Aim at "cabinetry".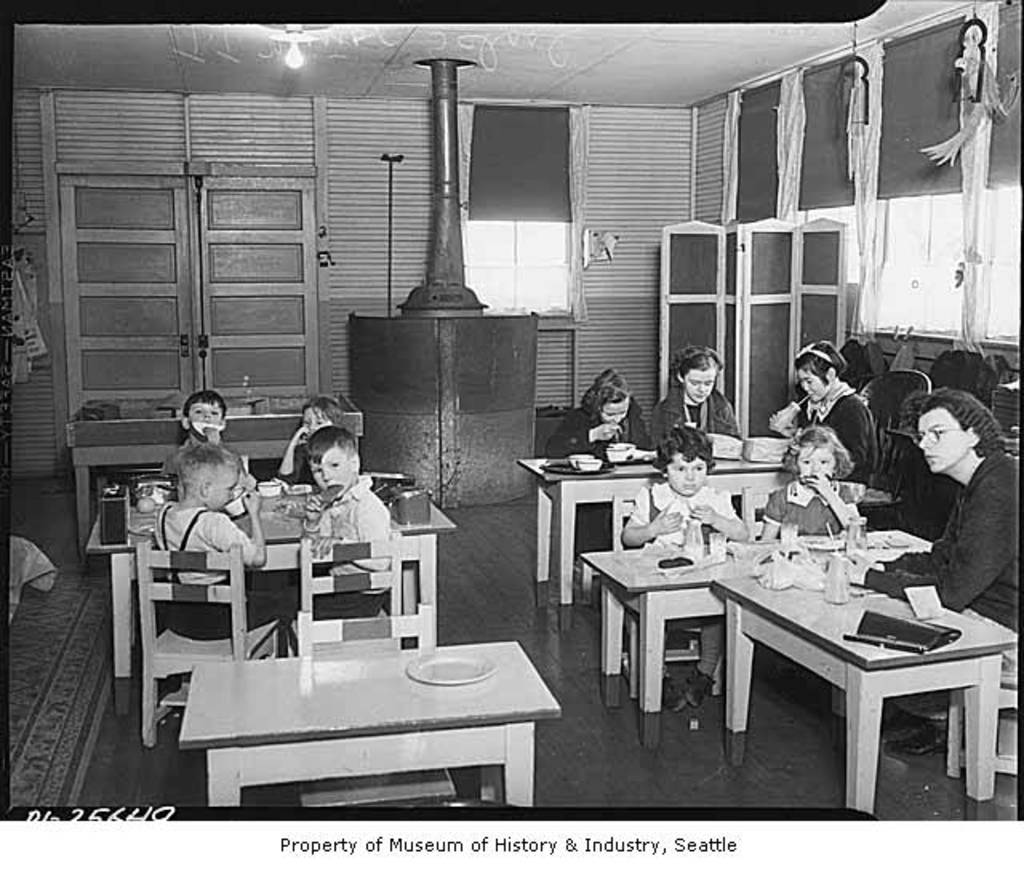
Aimed at (x1=194, y1=176, x2=318, y2=232).
